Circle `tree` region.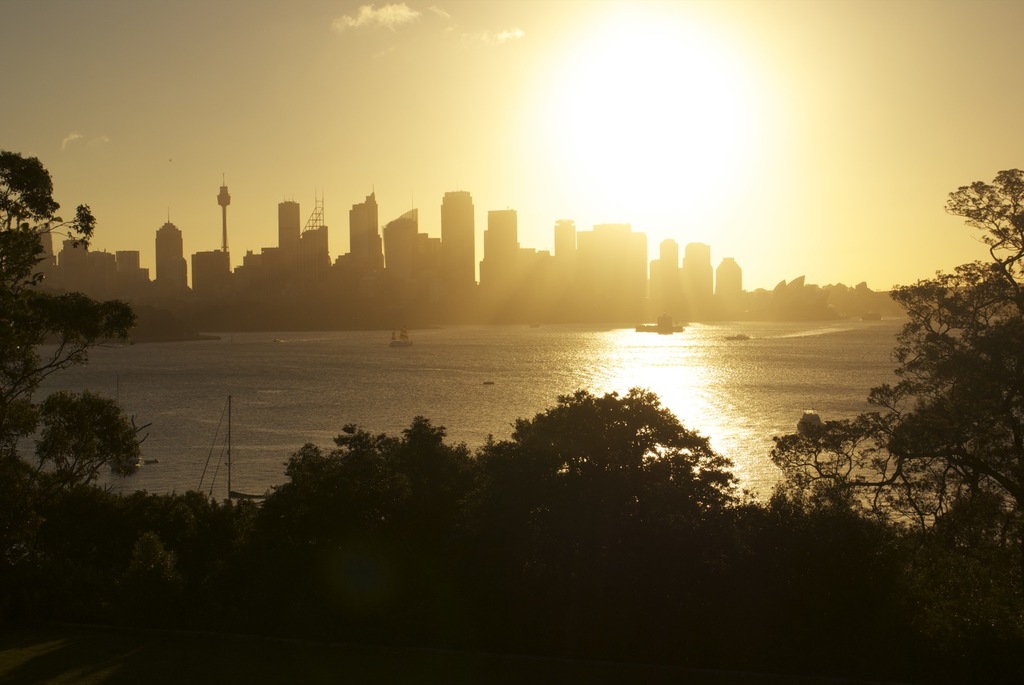
Region: (254,410,480,582).
